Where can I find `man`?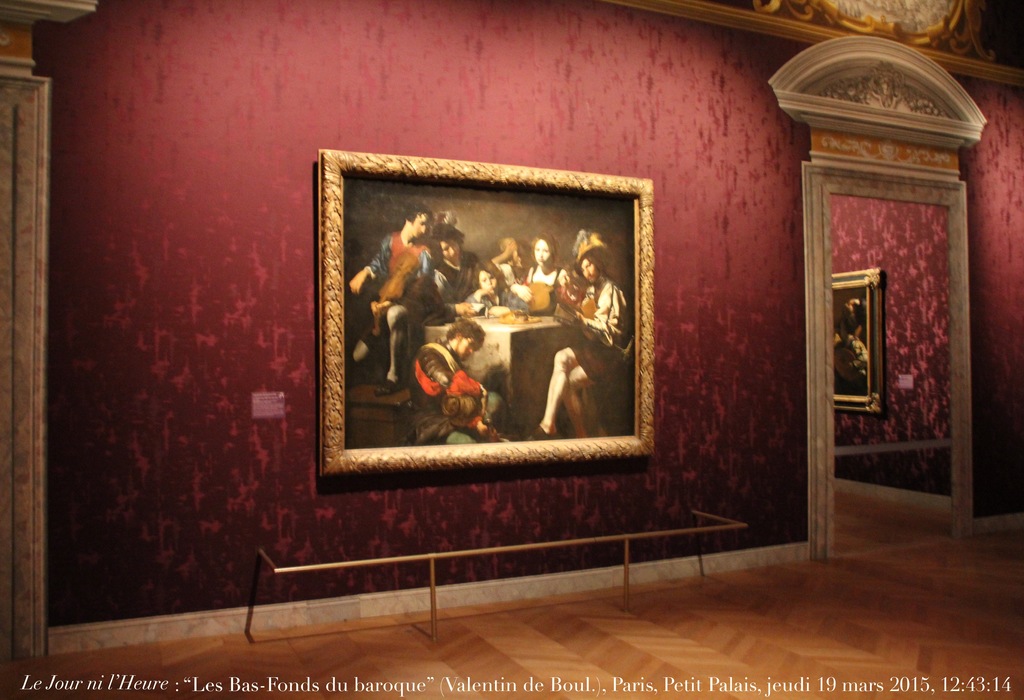
You can find it at <bbox>349, 202, 430, 397</bbox>.
